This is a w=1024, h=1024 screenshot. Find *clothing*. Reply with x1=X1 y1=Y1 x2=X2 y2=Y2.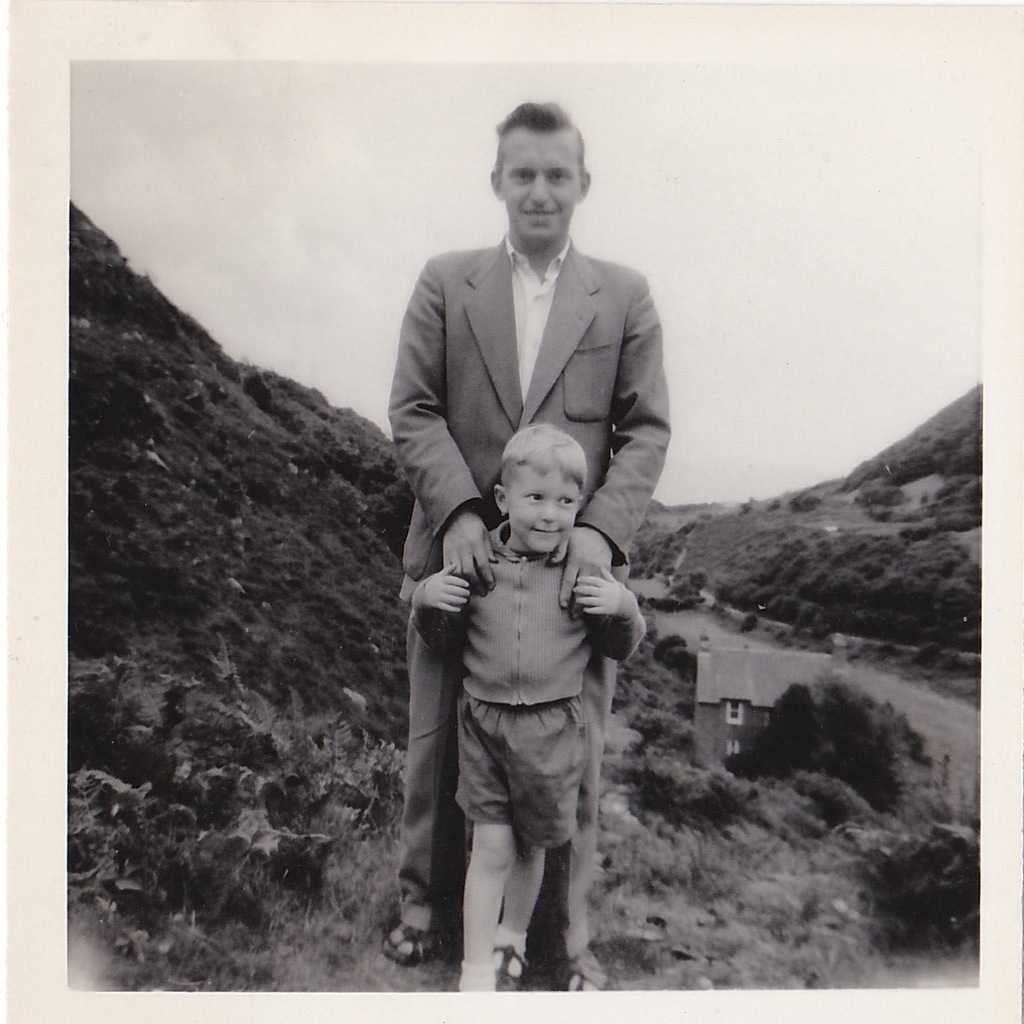
x1=386 y1=224 x2=682 y2=960.
